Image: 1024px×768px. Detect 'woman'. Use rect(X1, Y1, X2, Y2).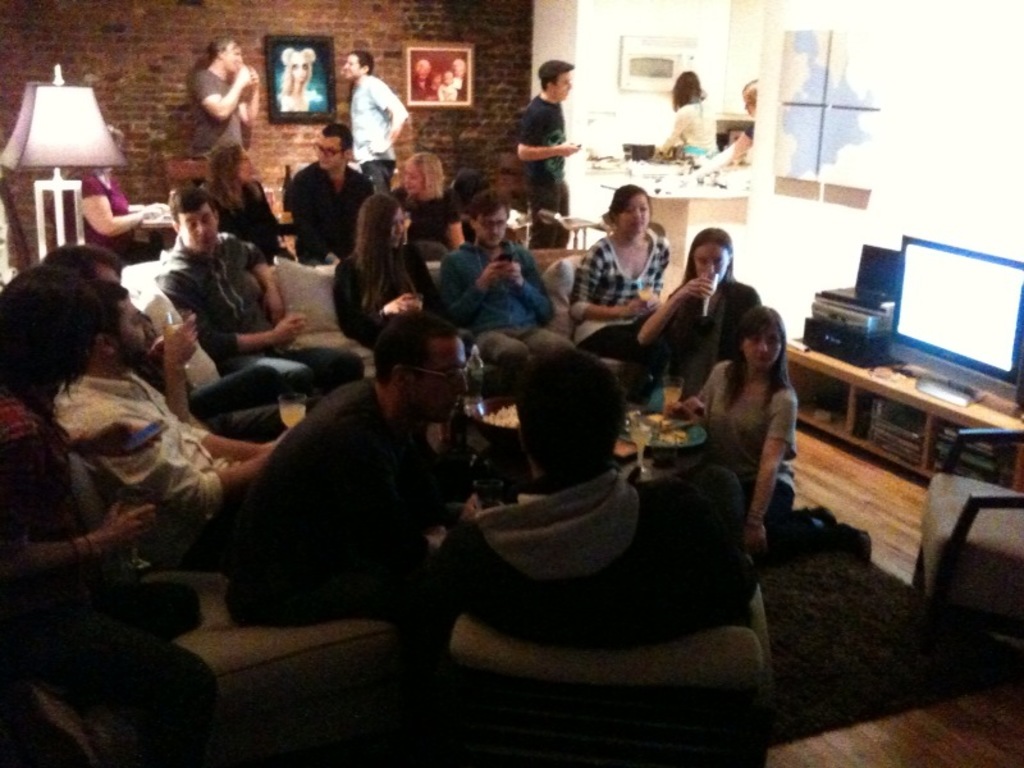
rect(662, 64, 717, 160).
